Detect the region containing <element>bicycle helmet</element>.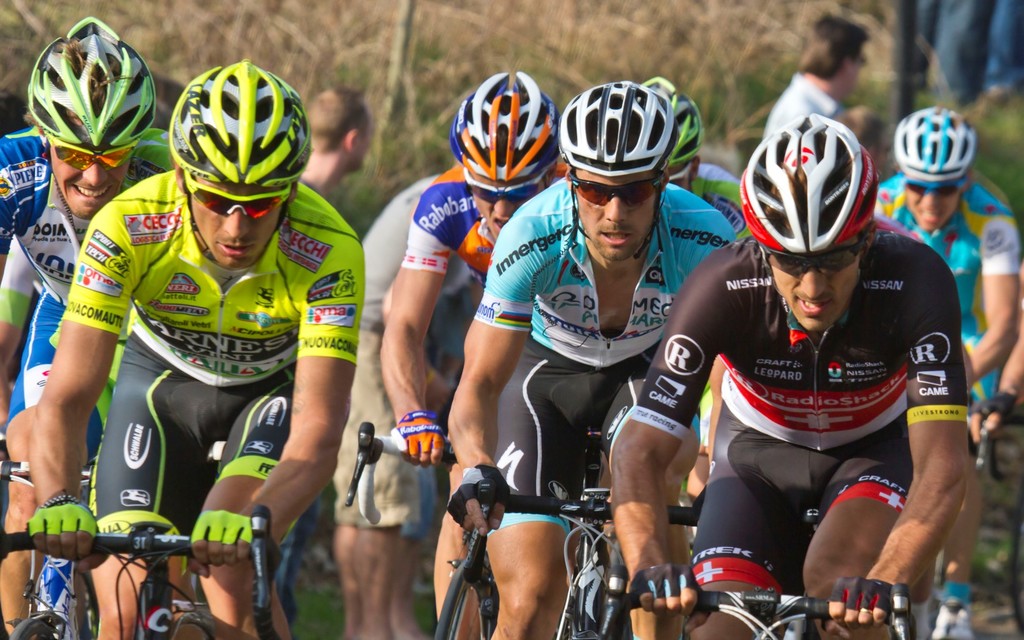
[25, 15, 159, 151].
